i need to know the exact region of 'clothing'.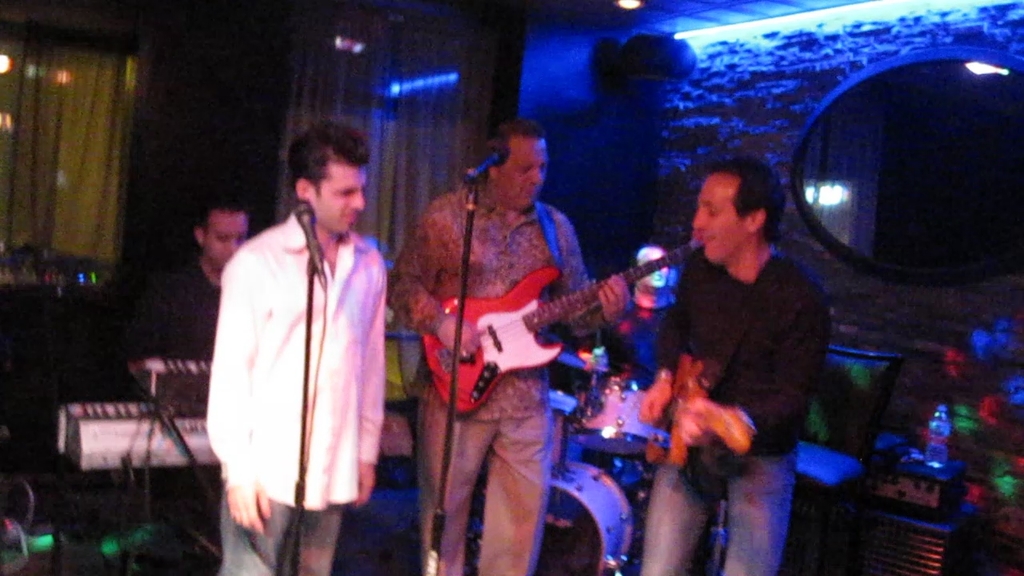
Region: left=386, top=190, right=615, bottom=575.
